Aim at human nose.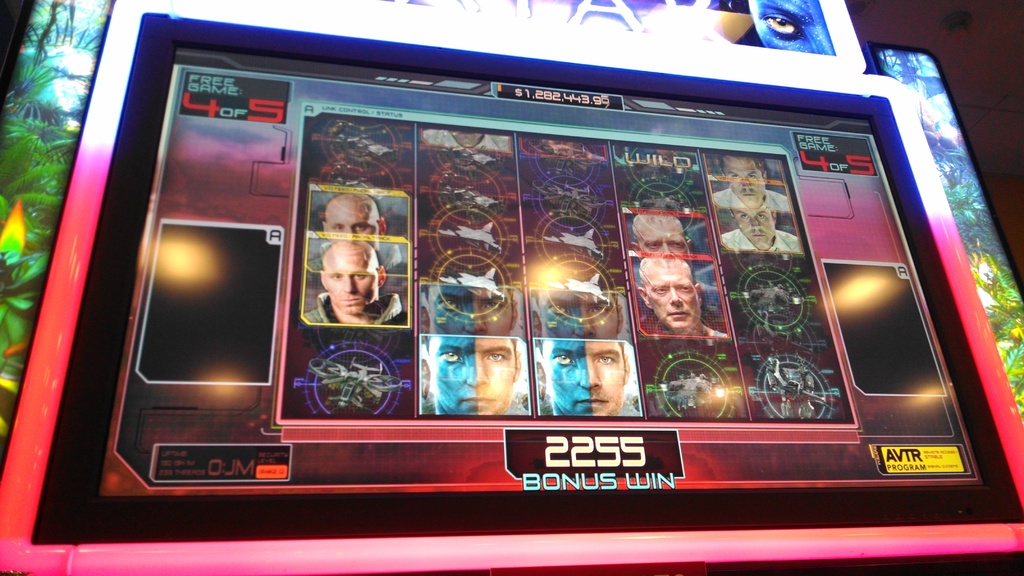
Aimed at 744, 179, 755, 189.
